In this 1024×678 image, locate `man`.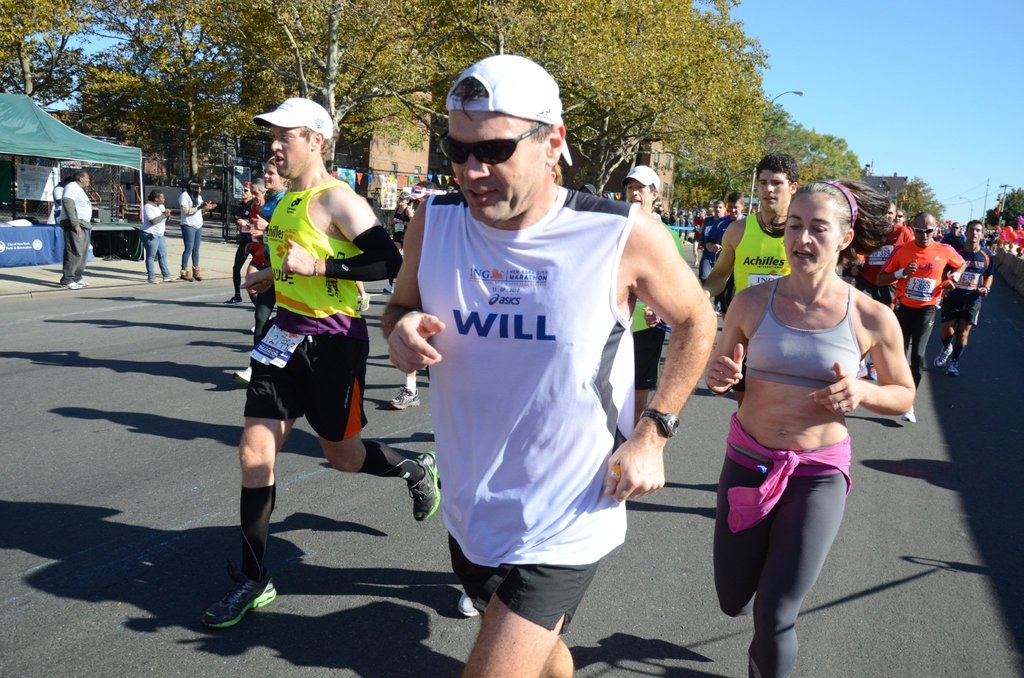
Bounding box: detection(378, 50, 719, 677).
